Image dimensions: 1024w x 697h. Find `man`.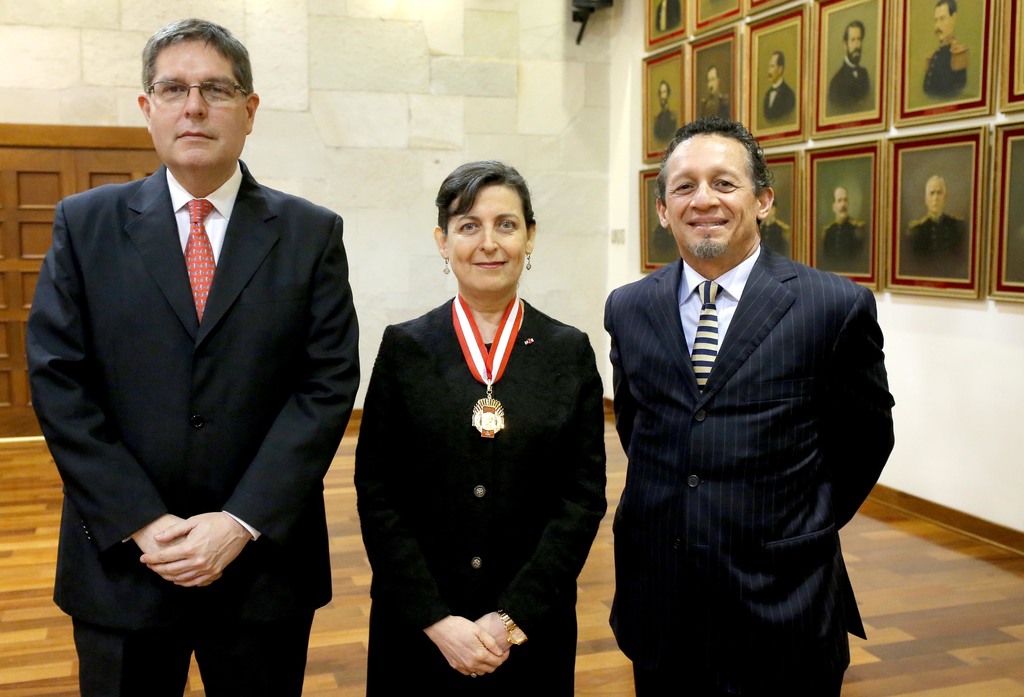
760,48,798,133.
